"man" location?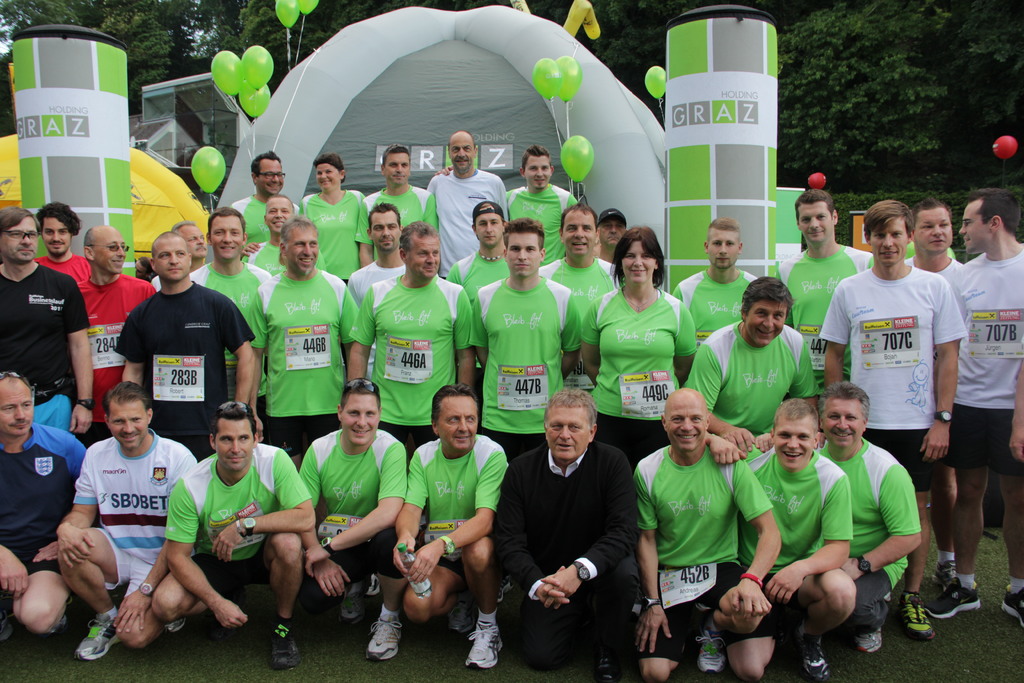
902, 194, 959, 300
